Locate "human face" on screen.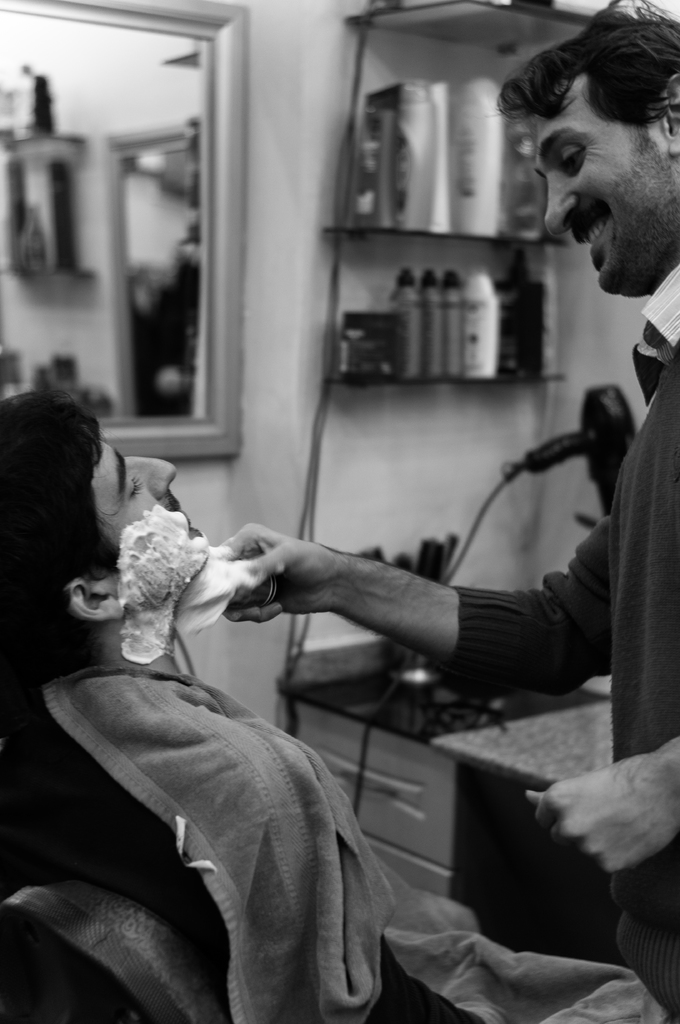
On screen at (left=83, top=430, right=217, bottom=617).
